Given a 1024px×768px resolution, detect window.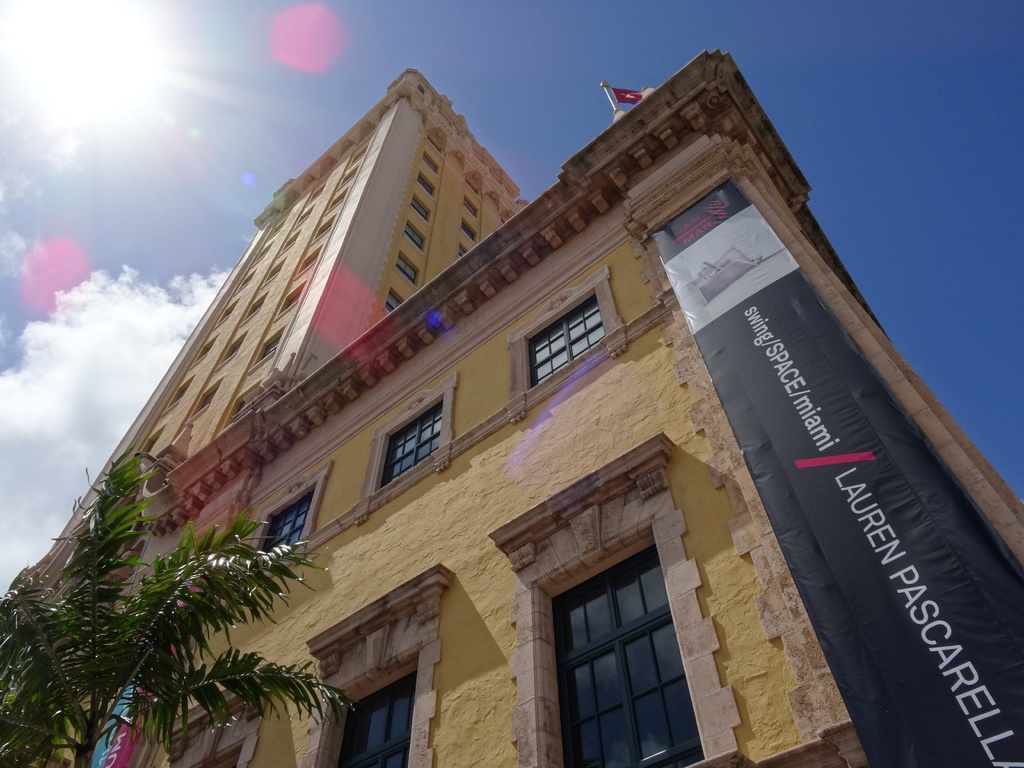
<bbox>320, 655, 418, 767</bbox>.
